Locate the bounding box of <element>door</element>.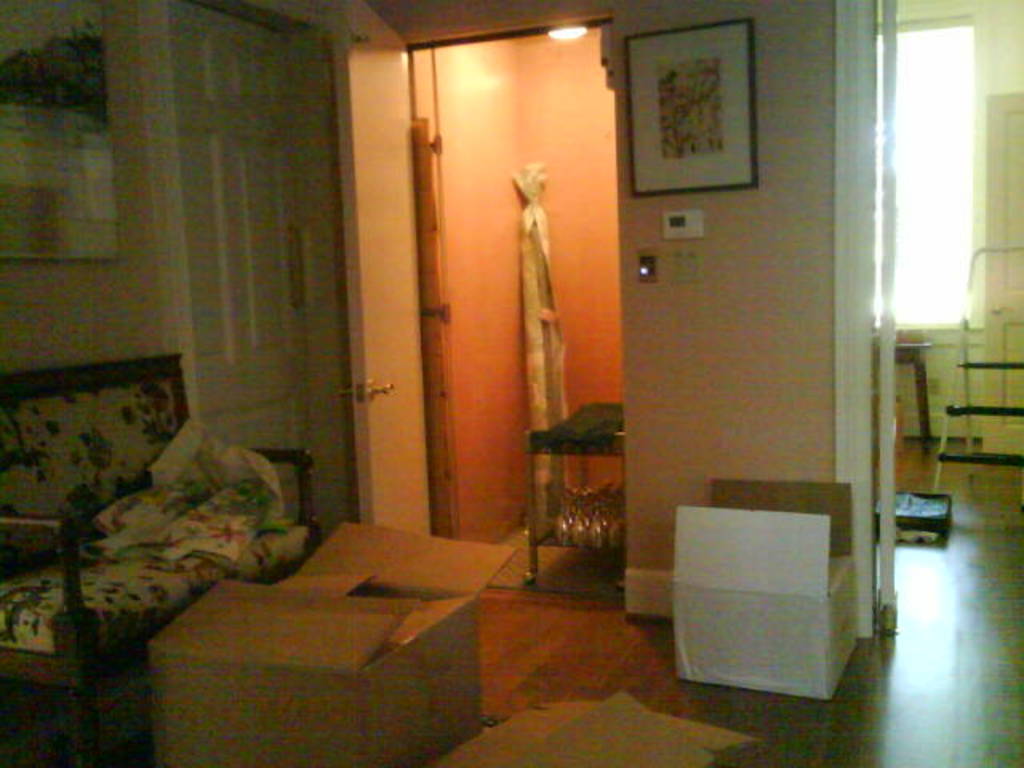
Bounding box: bbox=(163, 0, 328, 530).
